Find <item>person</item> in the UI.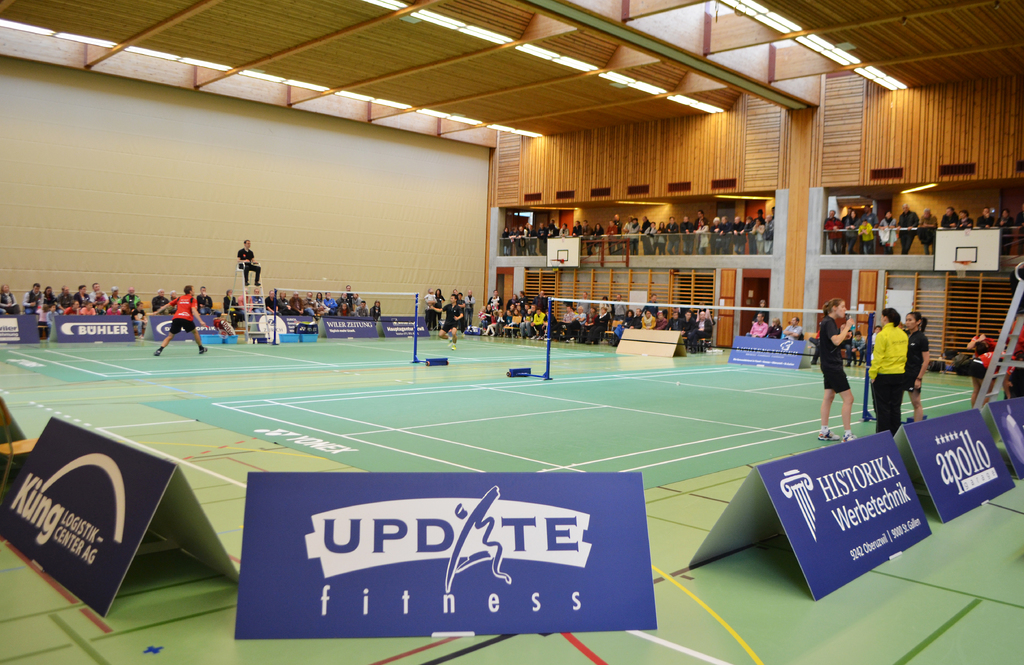
UI element at 730 215 745 255.
